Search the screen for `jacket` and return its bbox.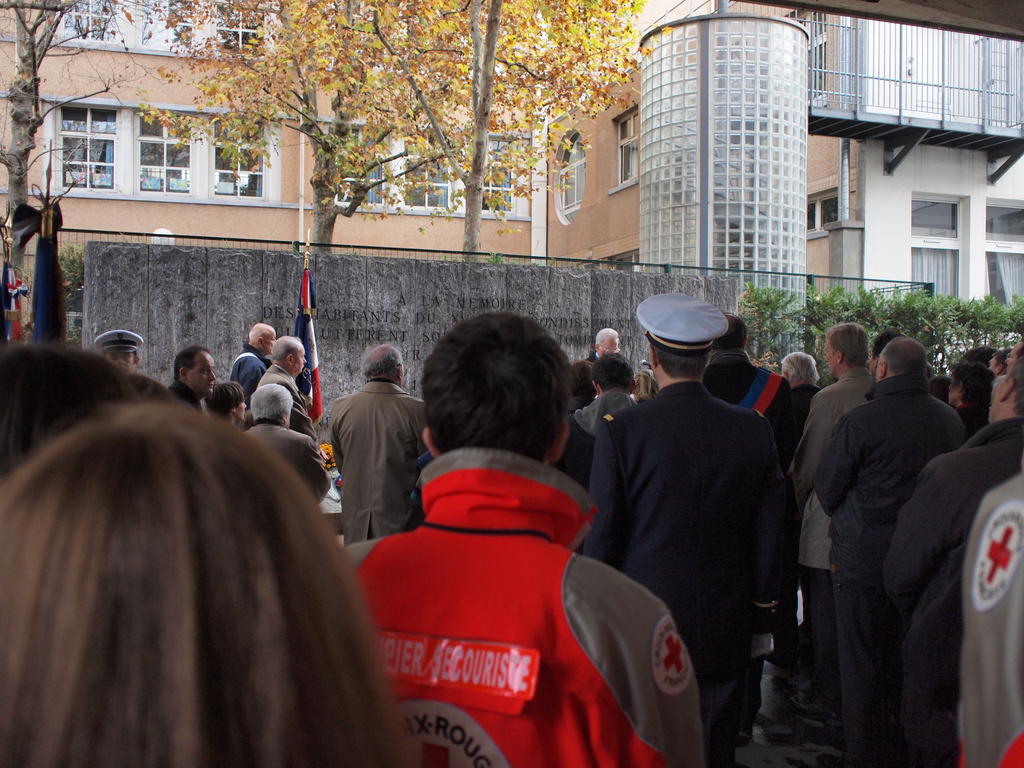
Found: BBox(893, 417, 1023, 702).
